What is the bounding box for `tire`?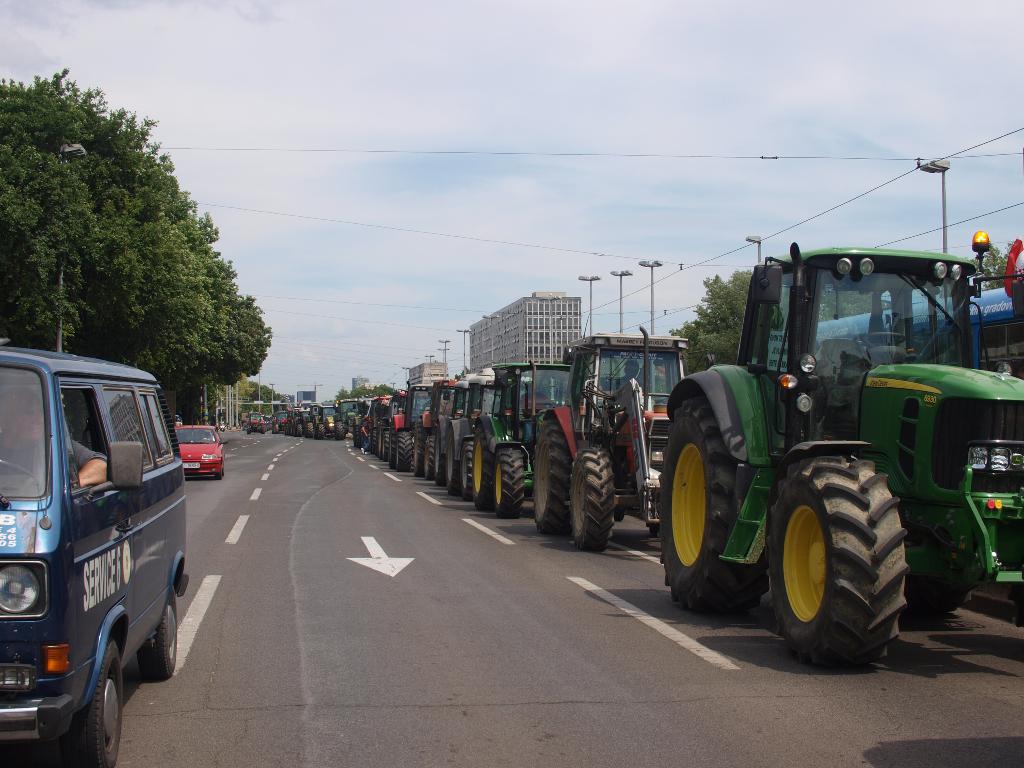
(x1=767, y1=452, x2=906, y2=676).
